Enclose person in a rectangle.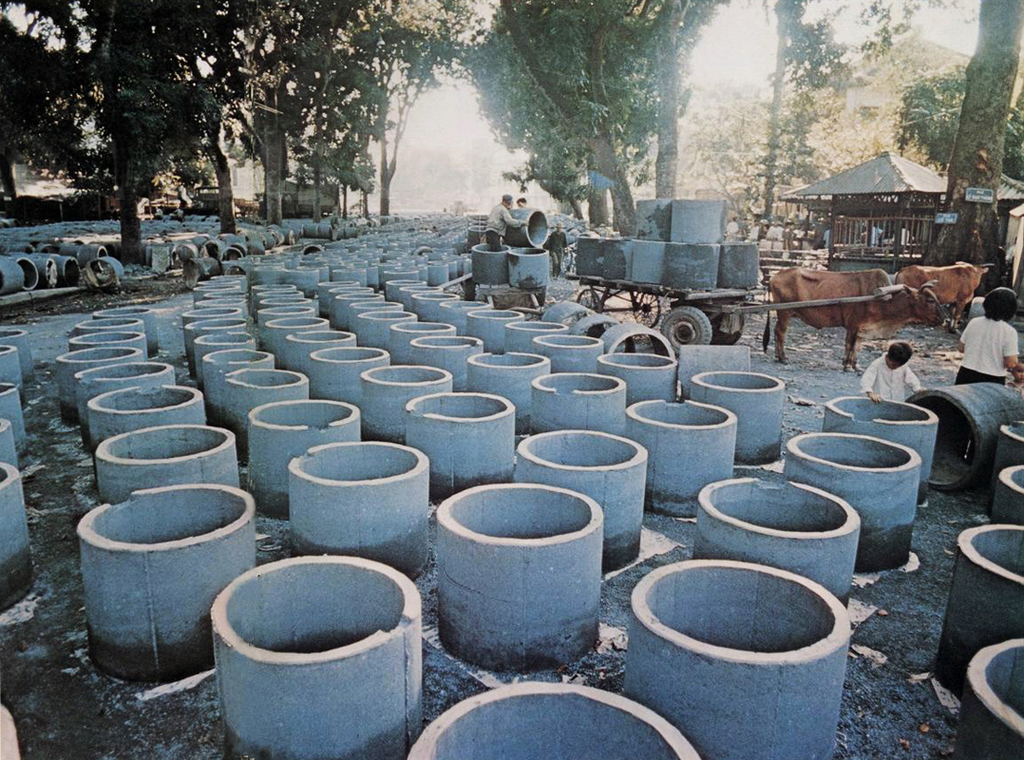
l=482, t=194, r=529, b=253.
